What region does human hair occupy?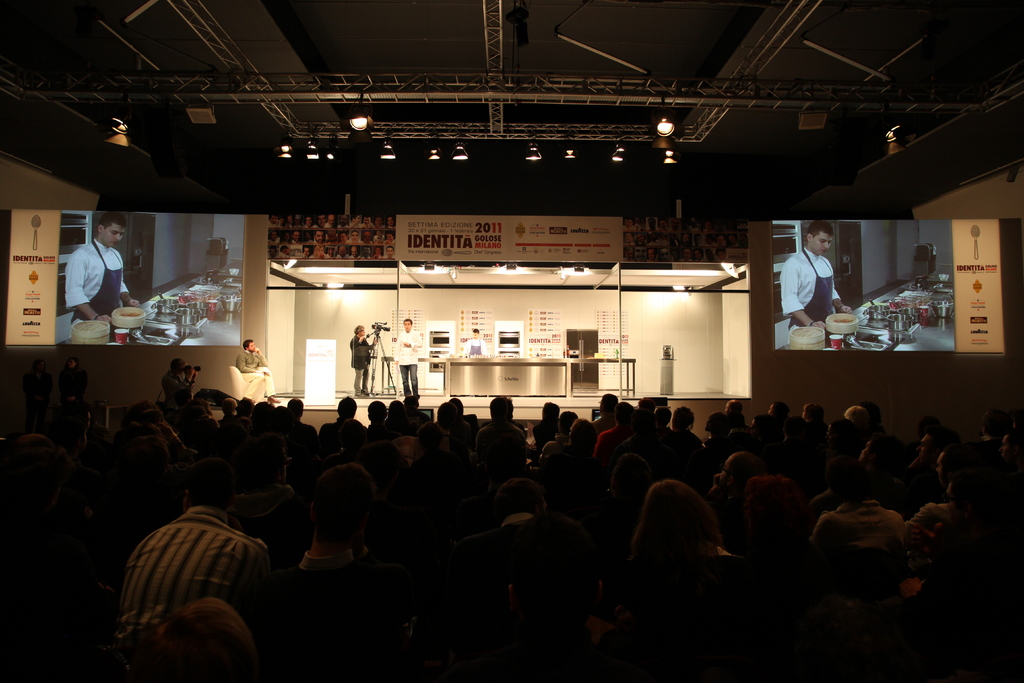
box(403, 317, 413, 321).
